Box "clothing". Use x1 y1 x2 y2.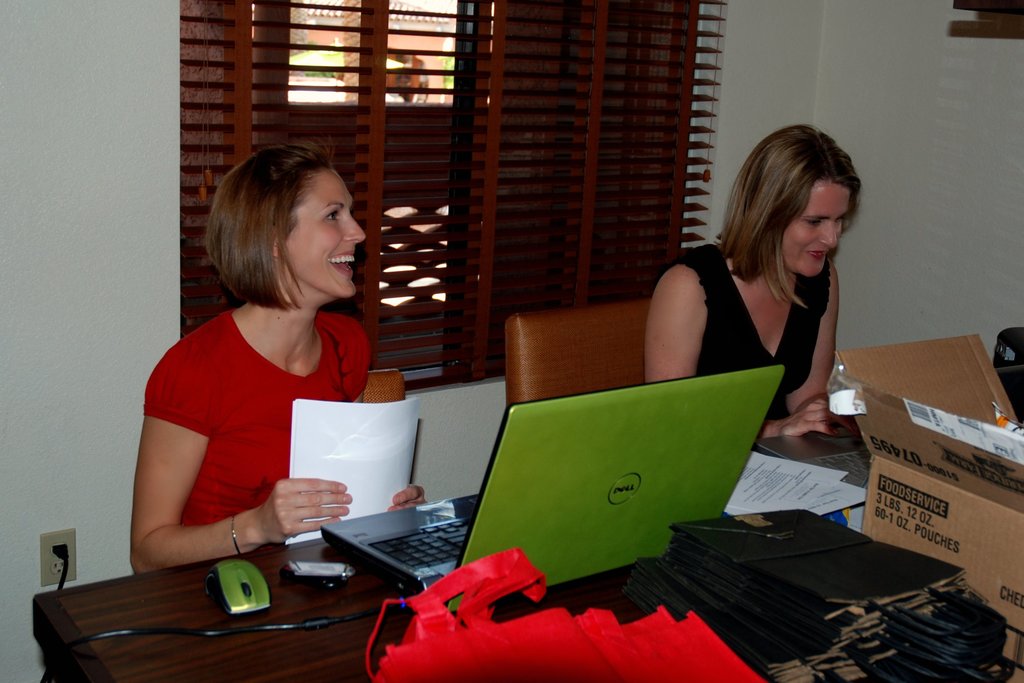
648 238 832 433.
